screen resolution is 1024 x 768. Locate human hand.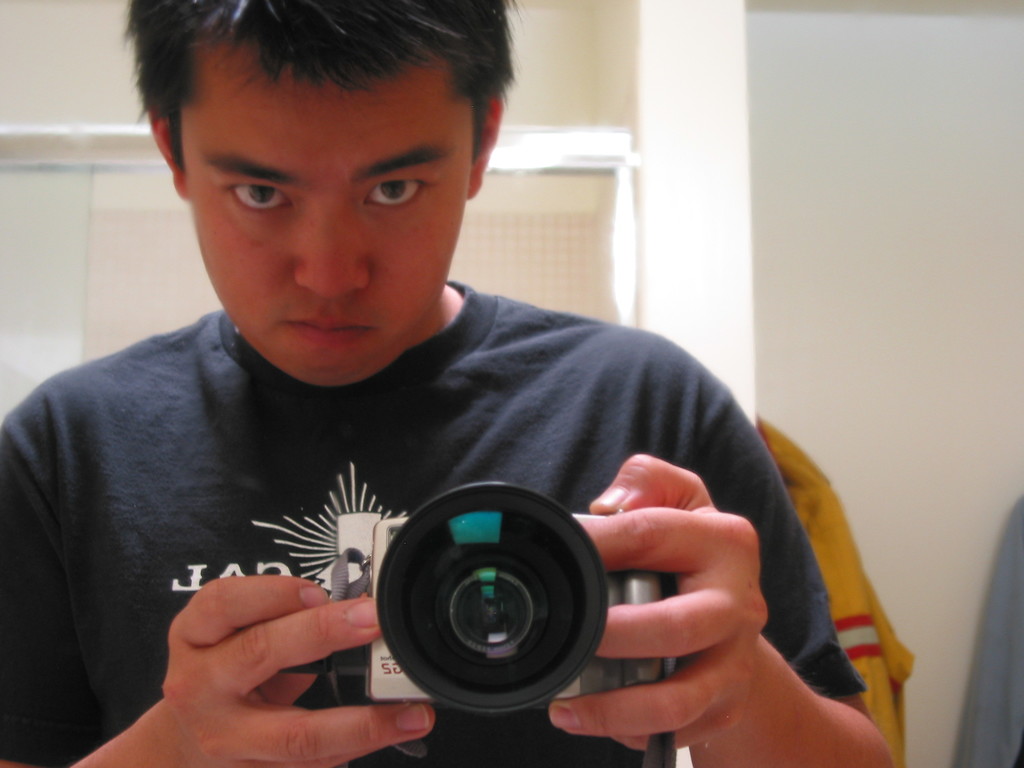
{"x1": 586, "y1": 445, "x2": 829, "y2": 736}.
